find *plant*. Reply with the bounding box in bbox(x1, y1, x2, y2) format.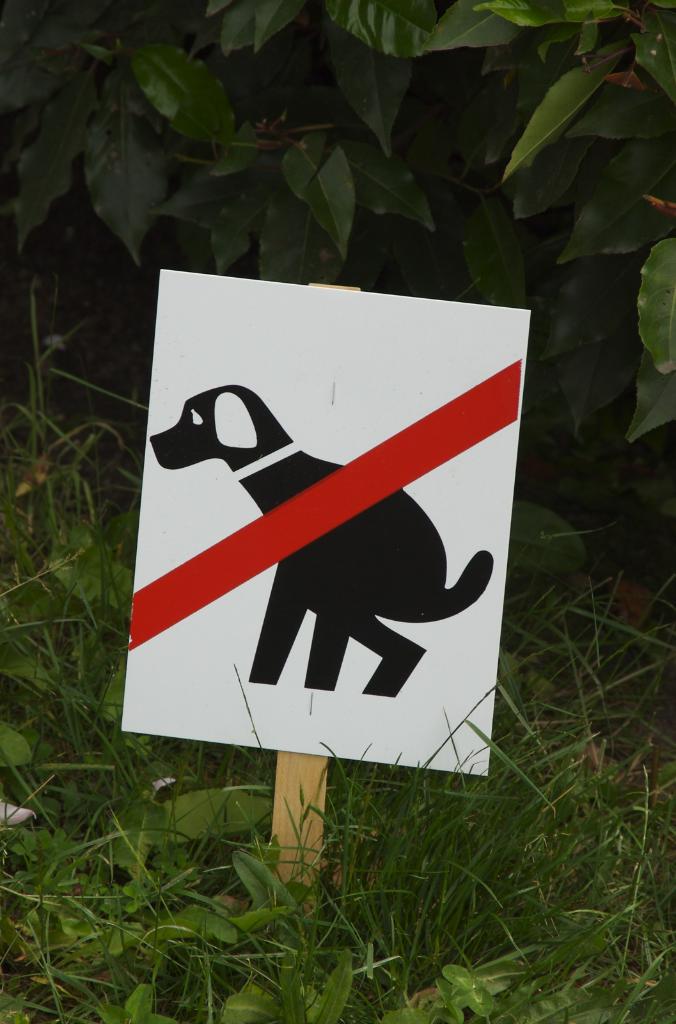
bbox(0, 0, 675, 444).
